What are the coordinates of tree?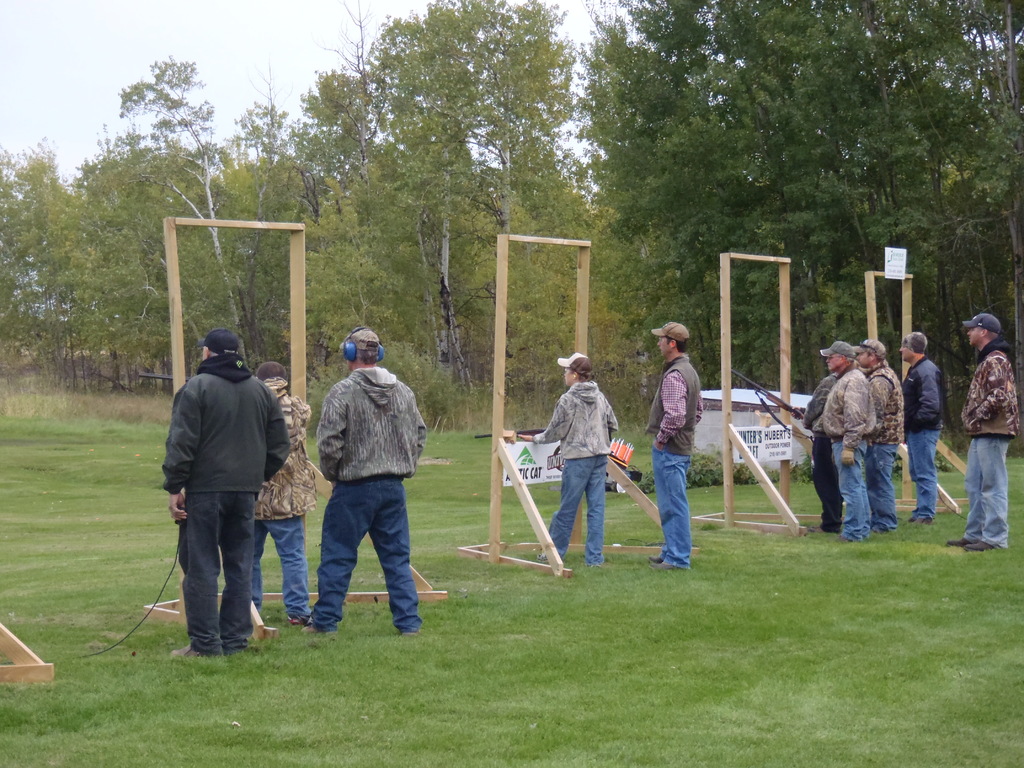
box=[107, 52, 269, 360].
